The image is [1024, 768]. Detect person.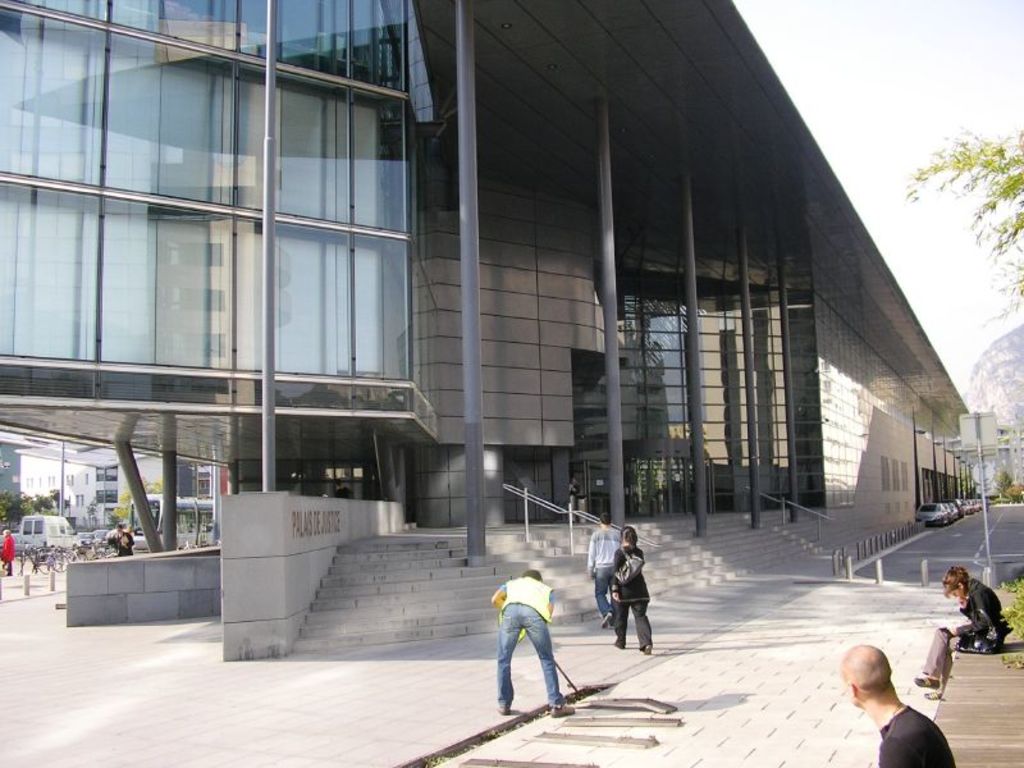
Detection: (914, 566, 1004, 696).
